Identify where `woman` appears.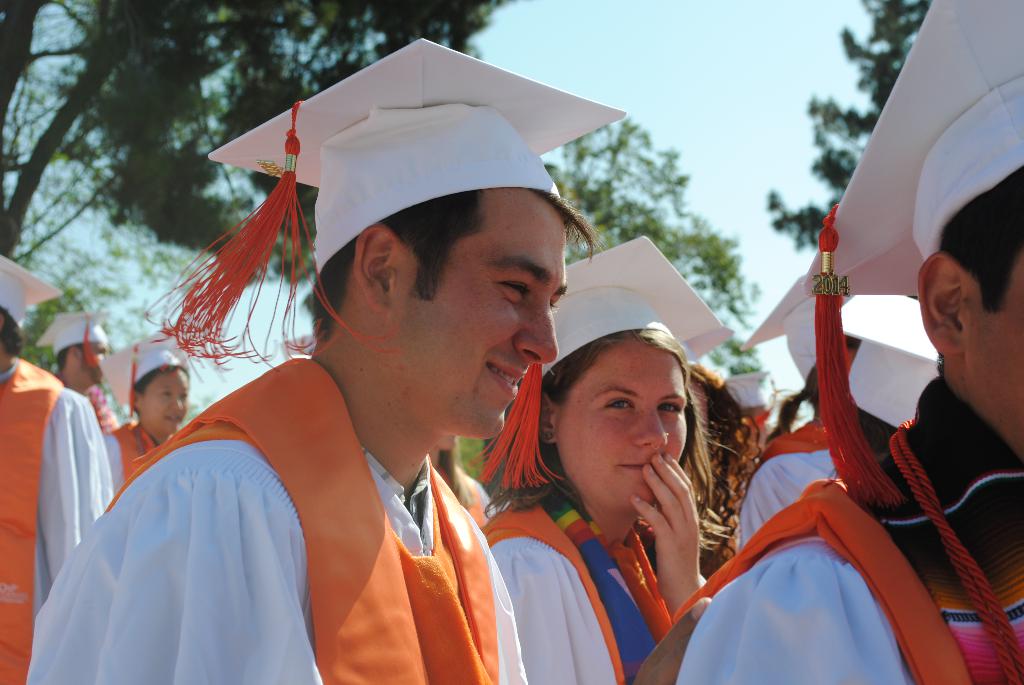
Appears at Rect(103, 350, 192, 497).
